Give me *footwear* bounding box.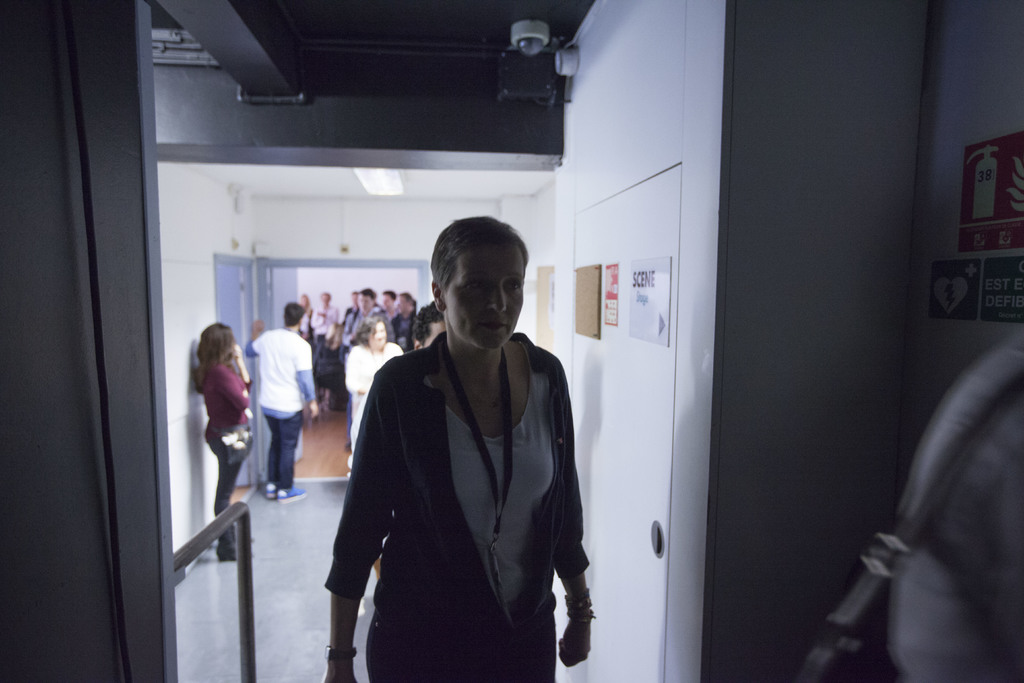
box(271, 482, 307, 507).
